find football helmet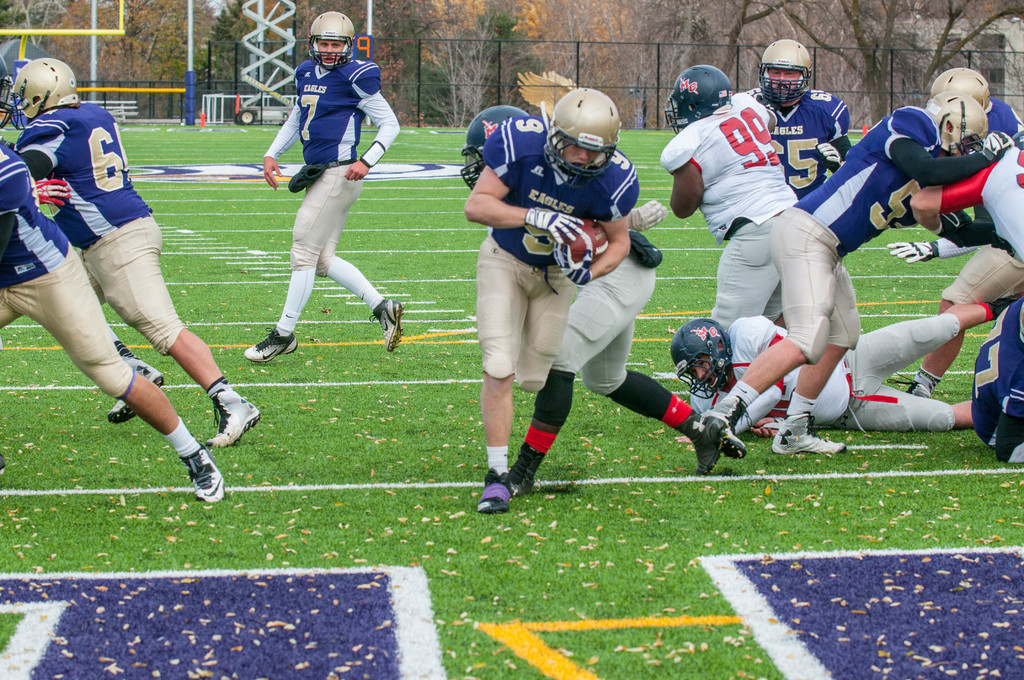
[538,87,623,177]
